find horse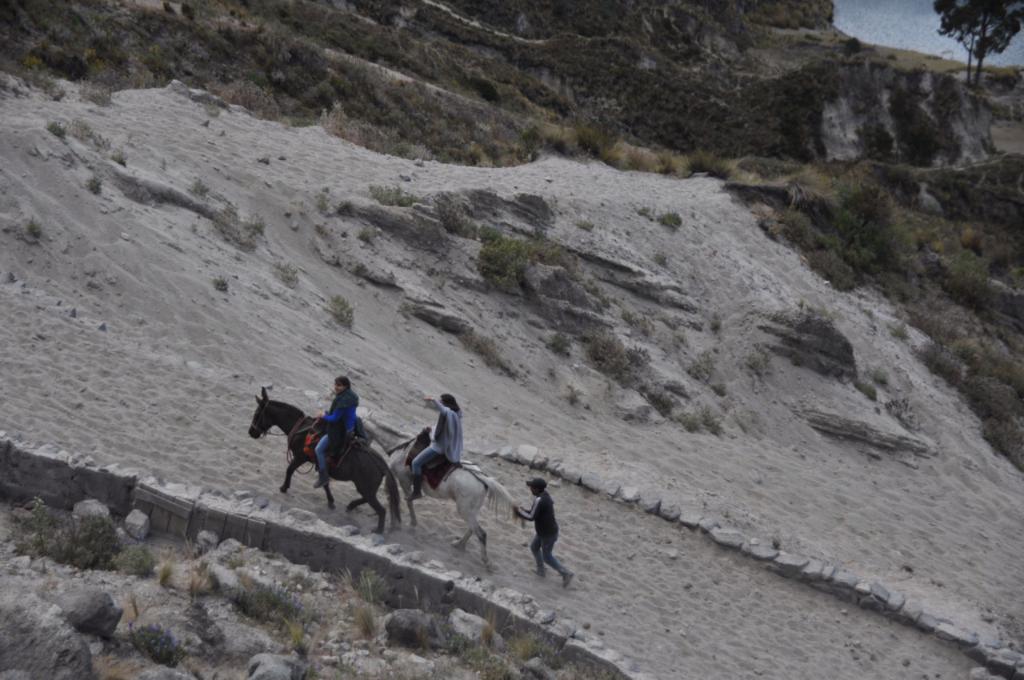
region(248, 386, 401, 534)
